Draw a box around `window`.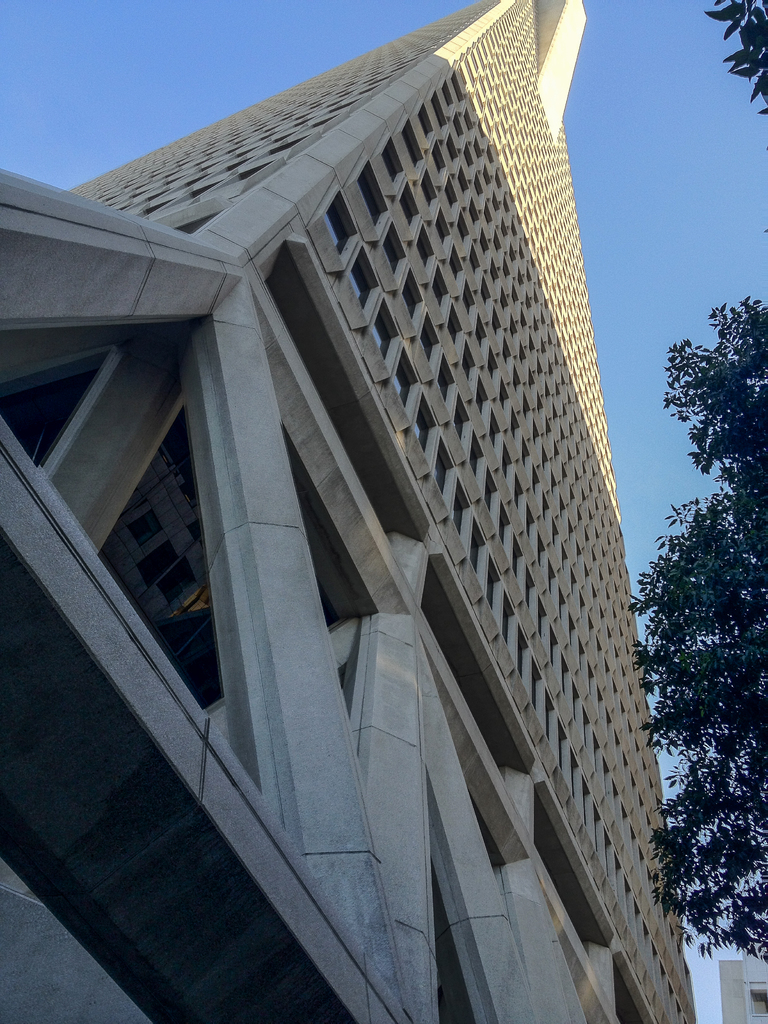
<bbox>572, 685, 577, 730</bbox>.
